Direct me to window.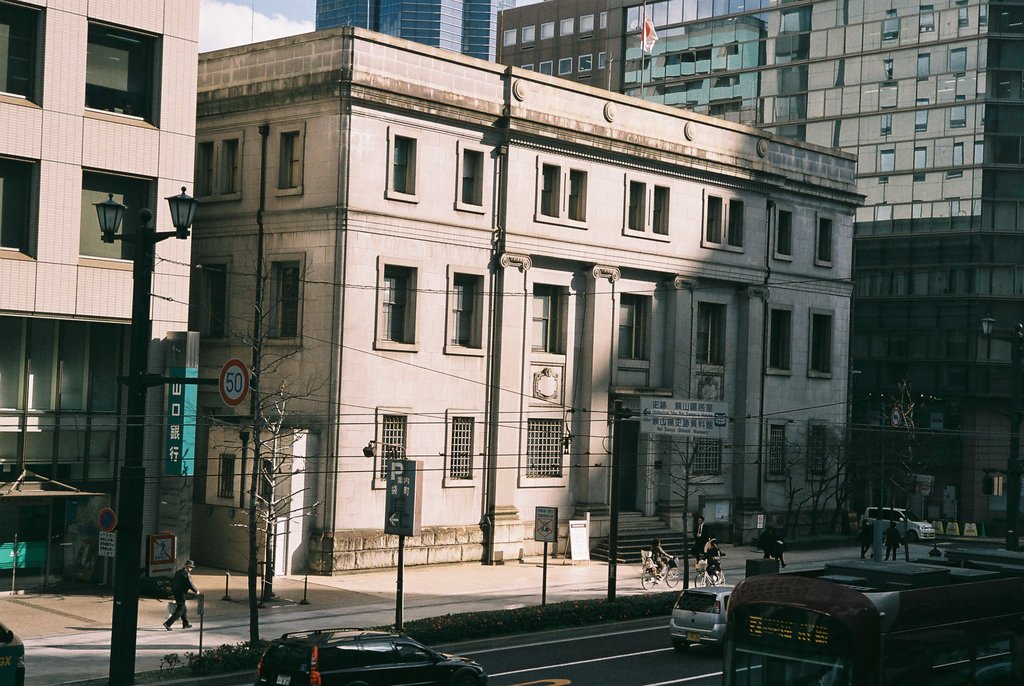
Direction: detection(372, 405, 412, 489).
